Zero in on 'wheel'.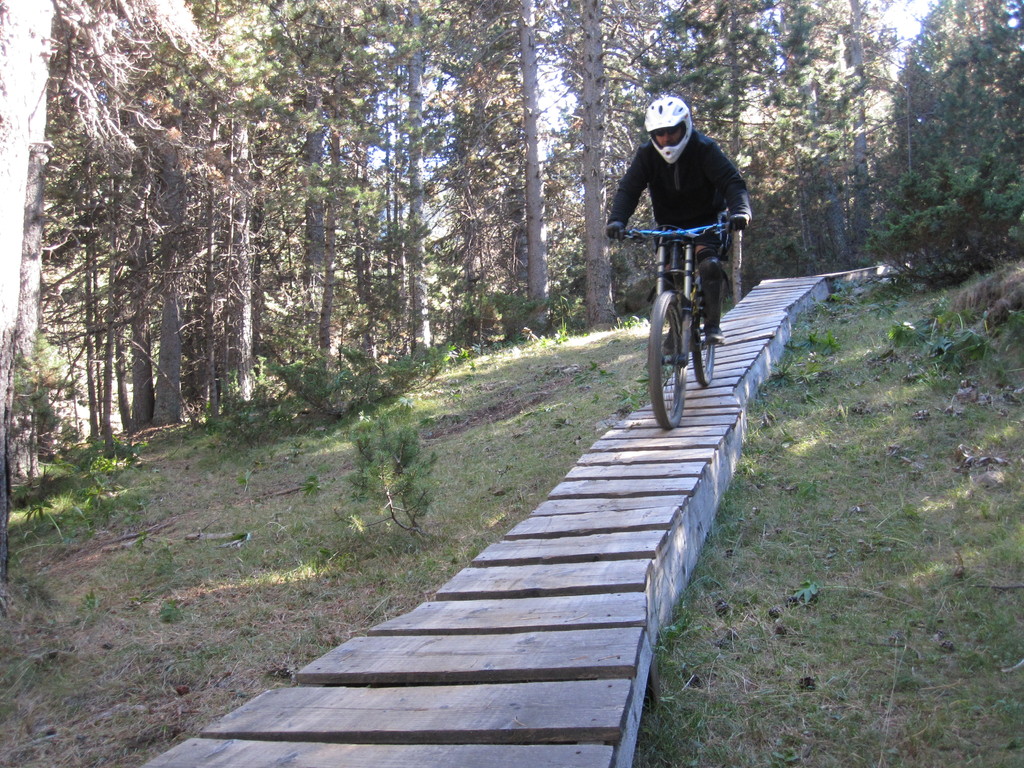
Zeroed in: [694, 291, 716, 381].
